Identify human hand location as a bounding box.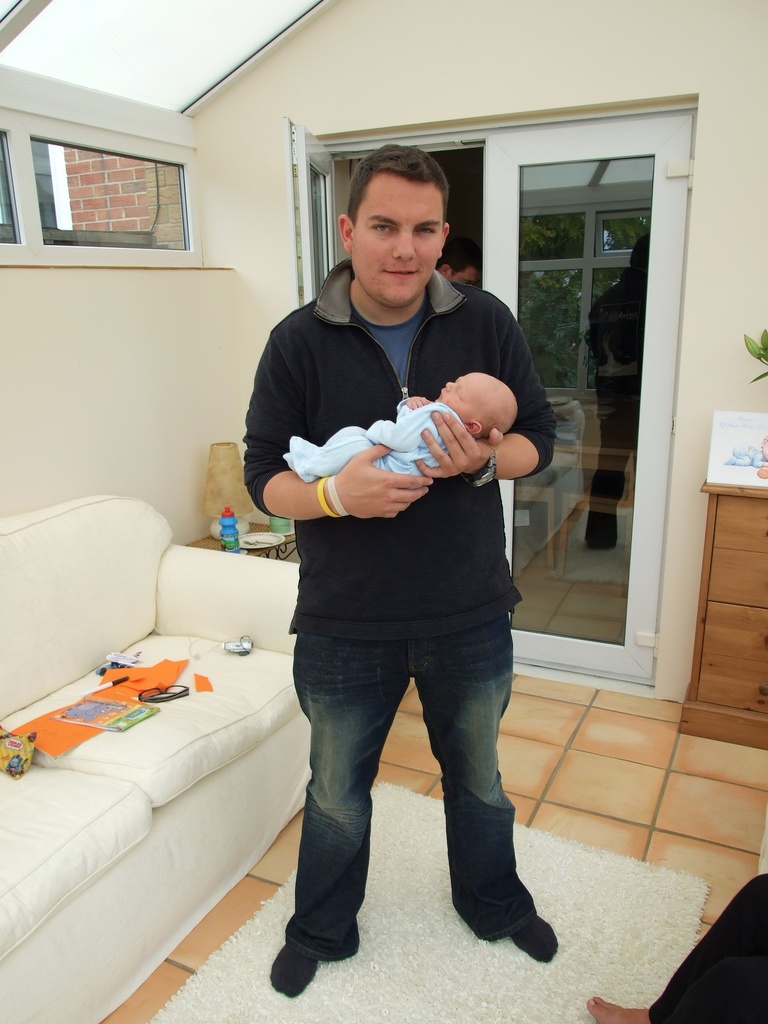
BBox(396, 397, 514, 470).
